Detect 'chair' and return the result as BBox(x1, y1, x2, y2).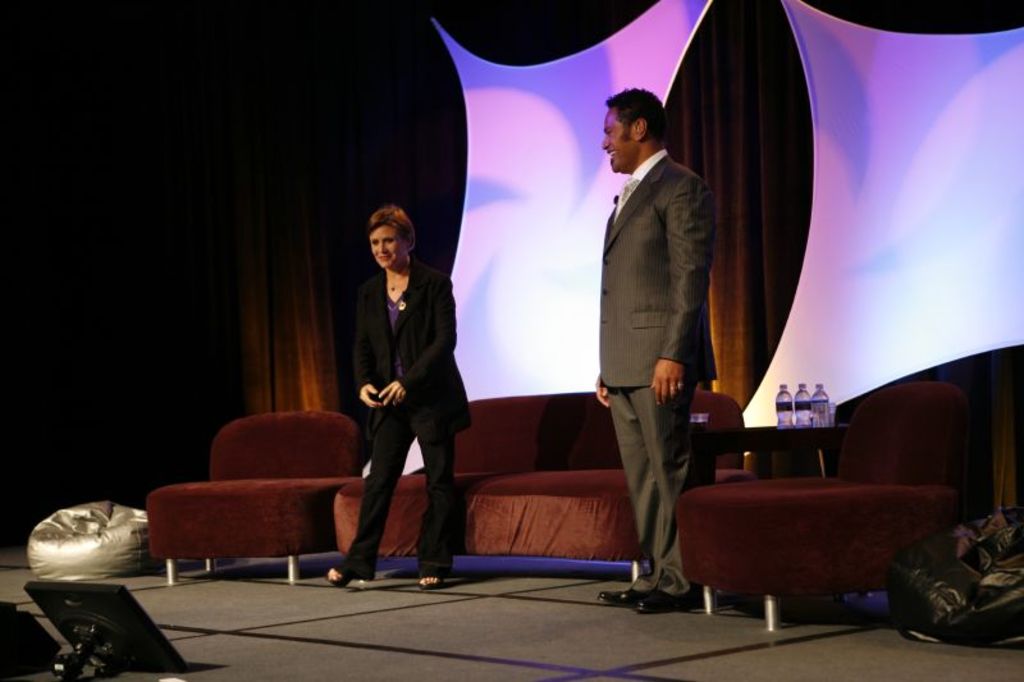
BBox(673, 399, 973, 641).
